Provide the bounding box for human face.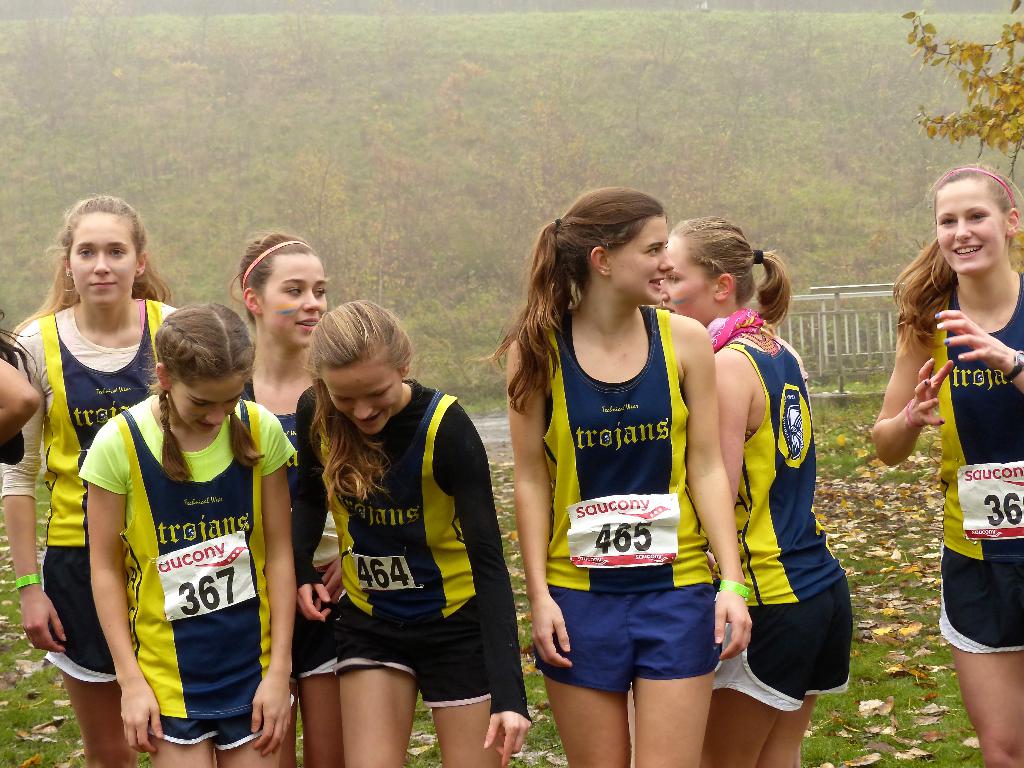
pyautogui.locateOnScreen(327, 357, 402, 440).
